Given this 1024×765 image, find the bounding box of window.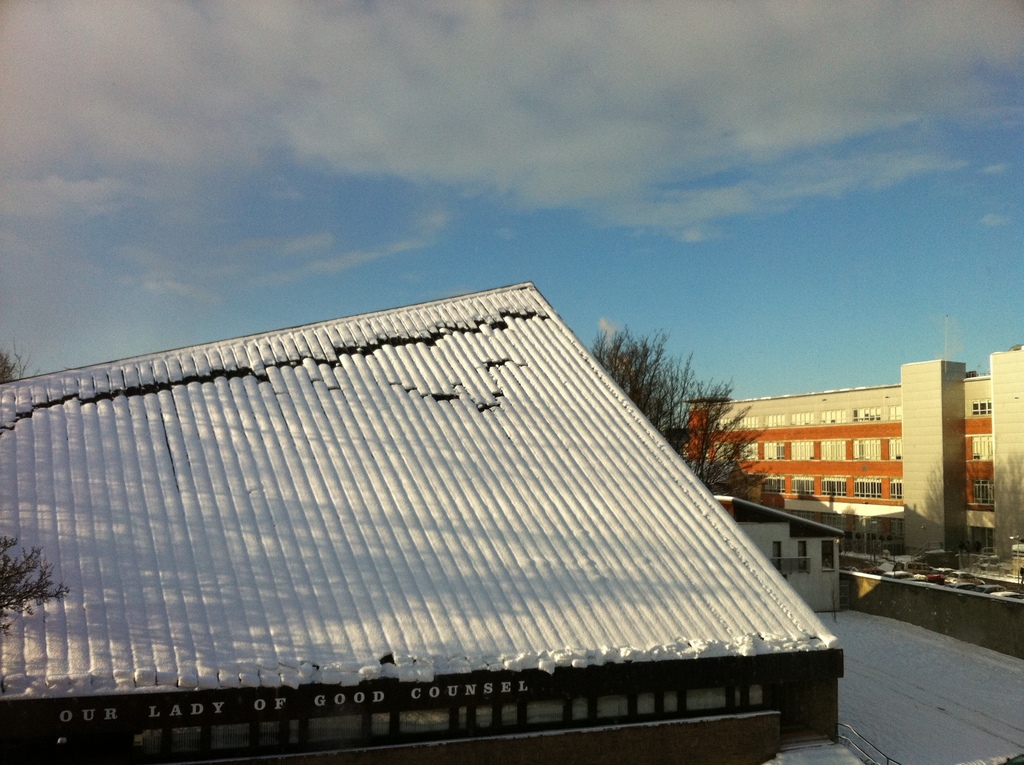
858, 477, 883, 495.
